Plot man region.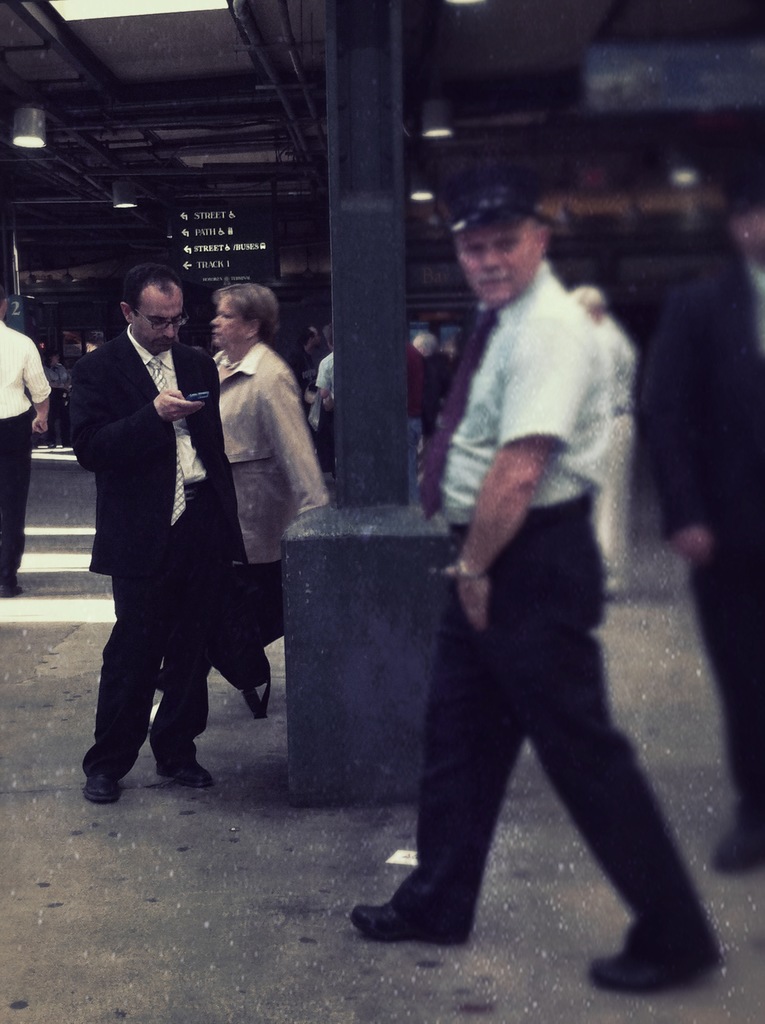
Plotted at 70 260 251 804.
